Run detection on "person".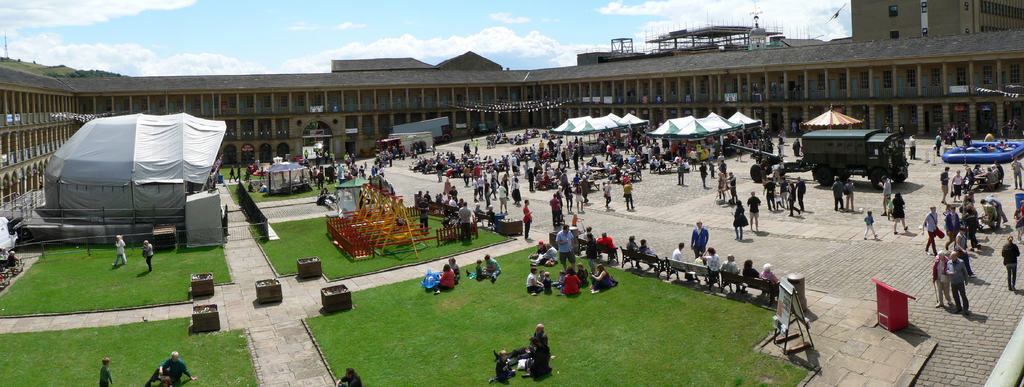
Result: crop(335, 366, 365, 386).
